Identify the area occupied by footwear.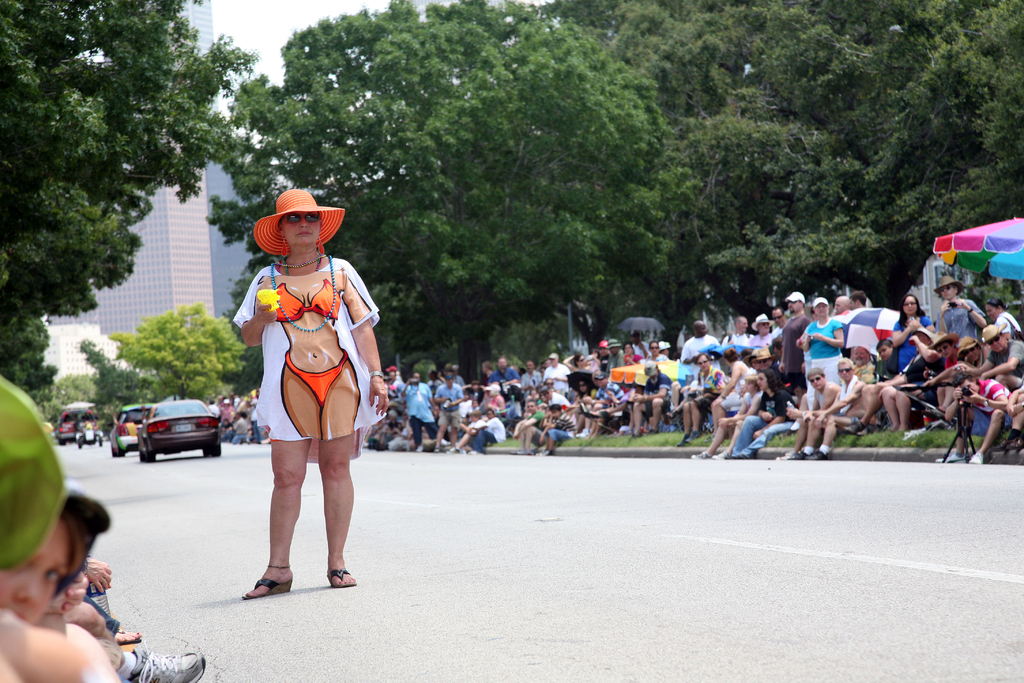
Area: [left=133, top=649, right=213, bottom=682].
